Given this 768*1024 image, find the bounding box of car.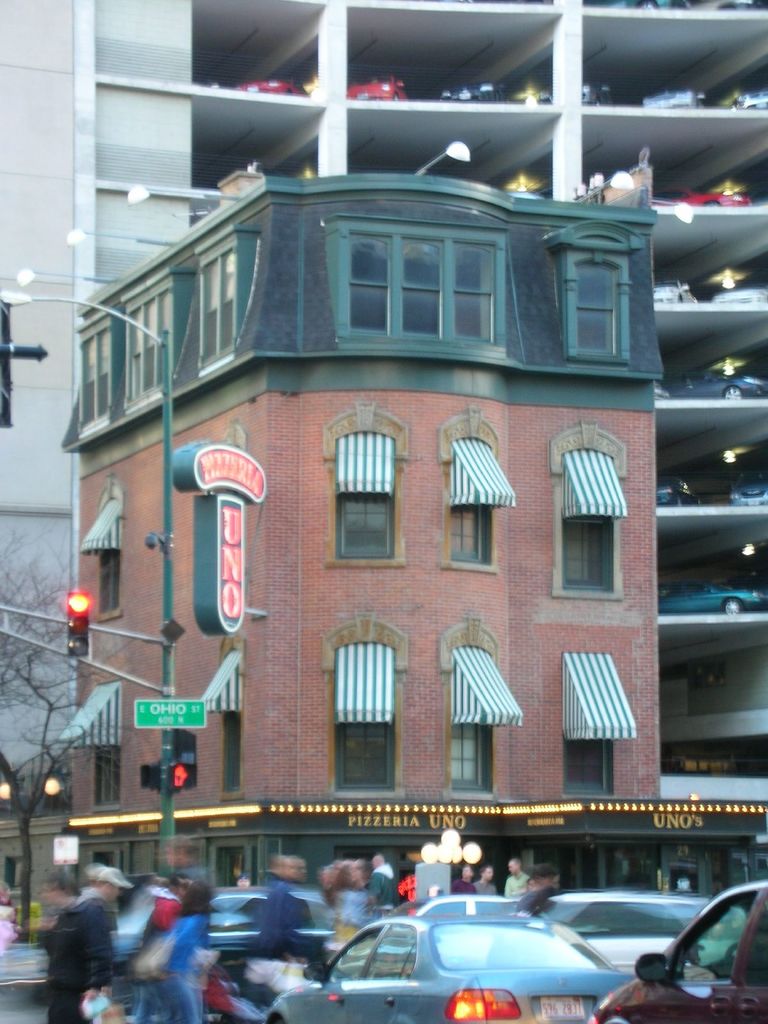
600 882 767 1023.
